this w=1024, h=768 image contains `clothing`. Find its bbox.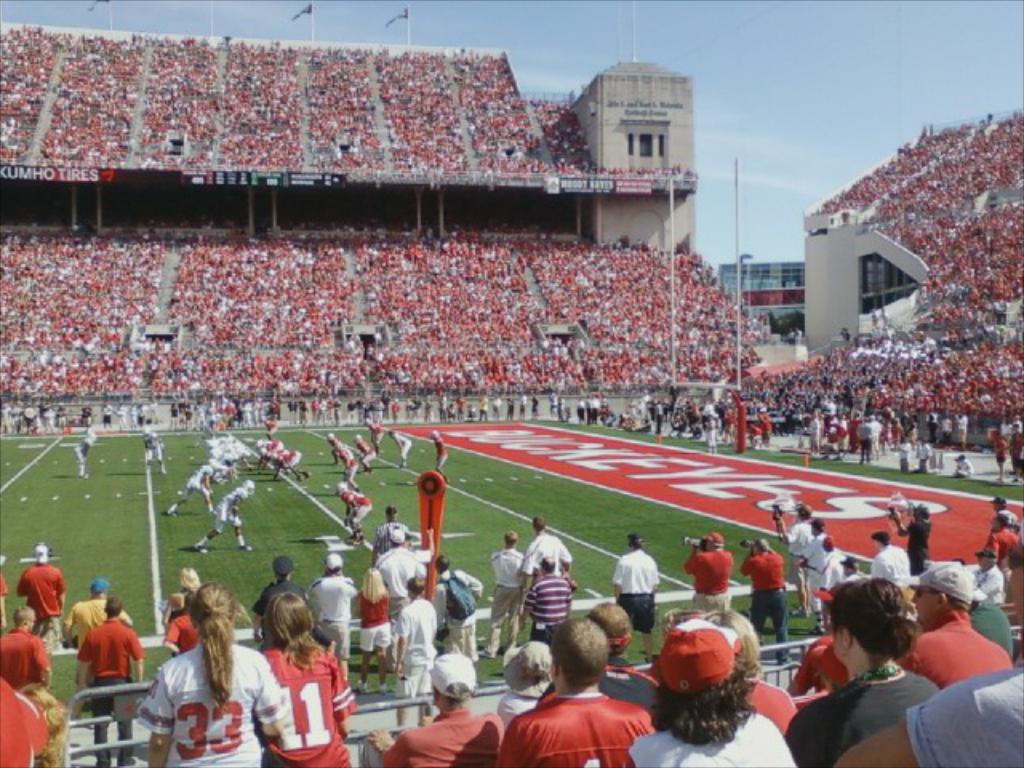
[left=435, top=574, right=482, bottom=654].
